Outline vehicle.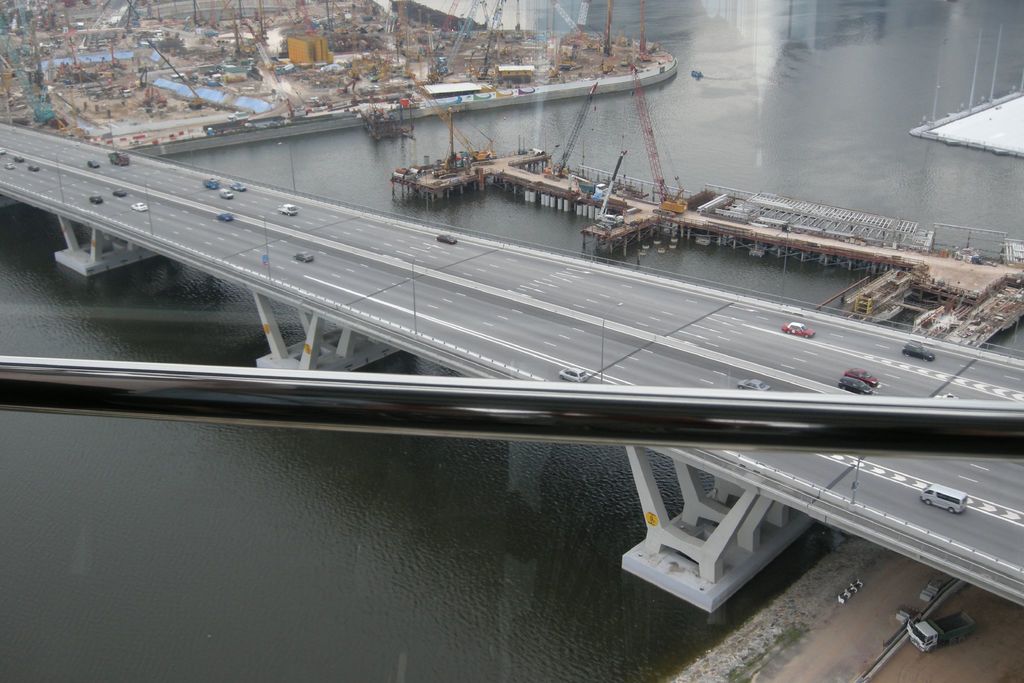
Outline: pyautogui.locateOnScreen(15, 154, 20, 162).
